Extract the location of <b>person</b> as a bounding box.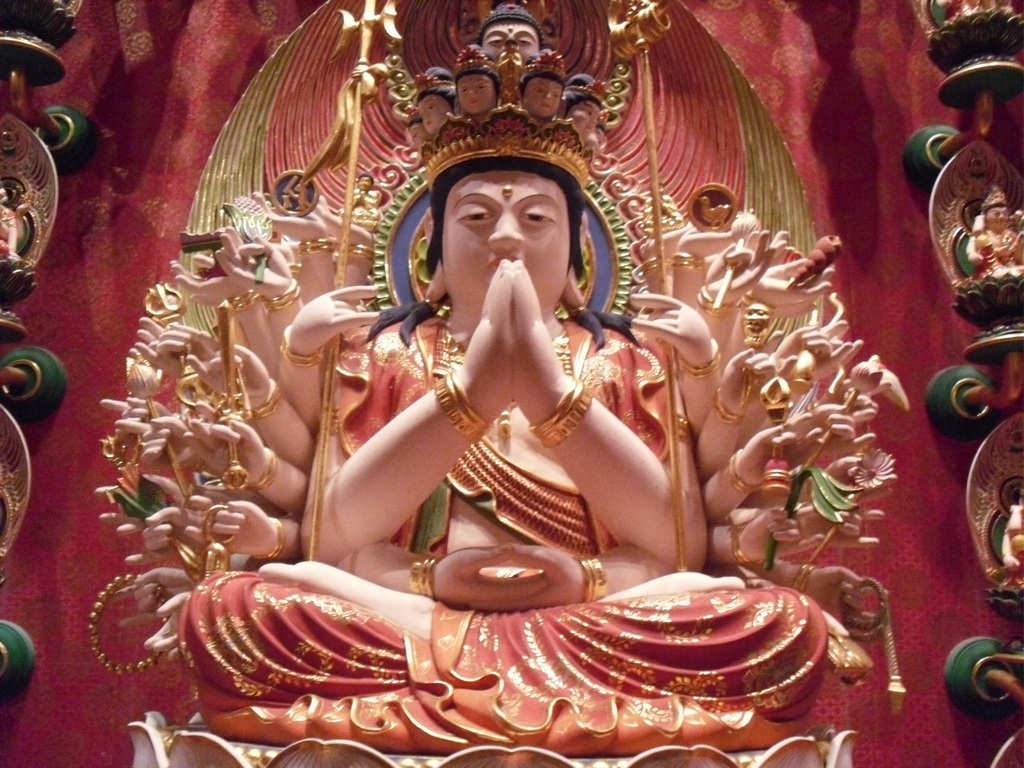
<region>136, 81, 832, 749</region>.
